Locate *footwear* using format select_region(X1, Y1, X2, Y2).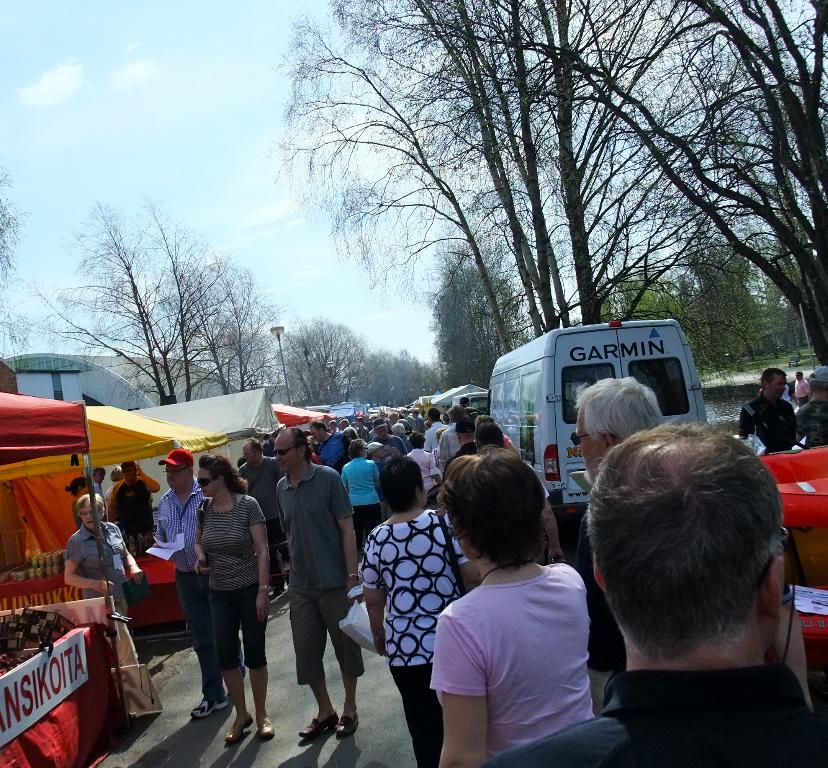
select_region(295, 710, 340, 737).
